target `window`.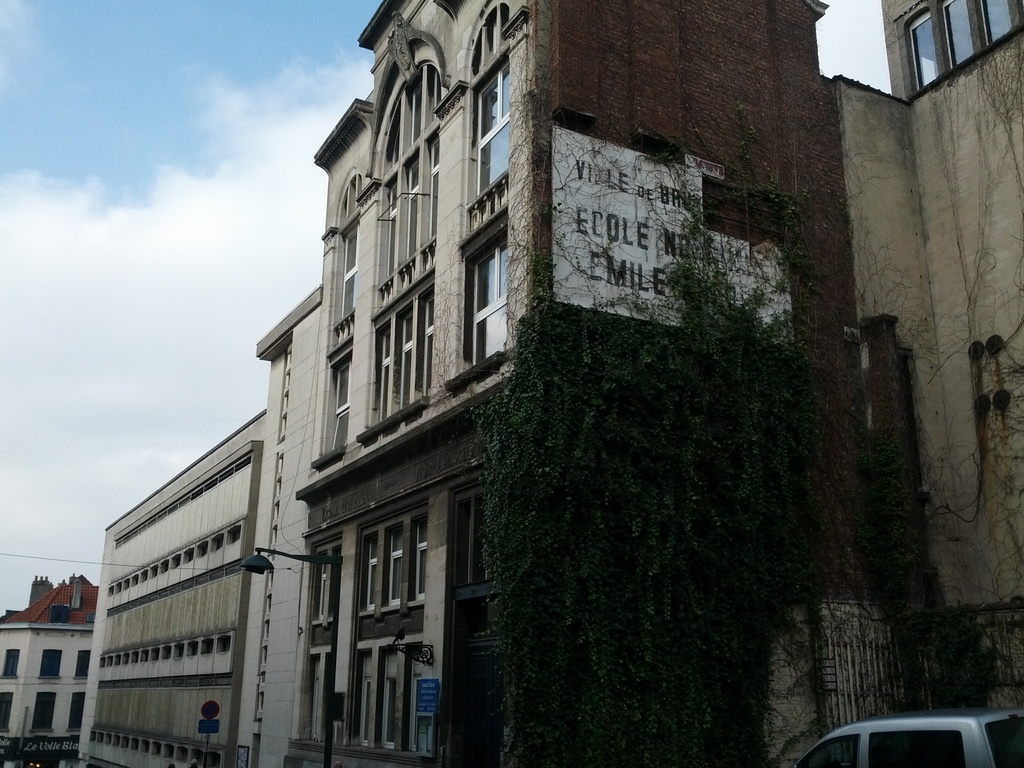
Target region: <box>369,291,433,430</box>.
